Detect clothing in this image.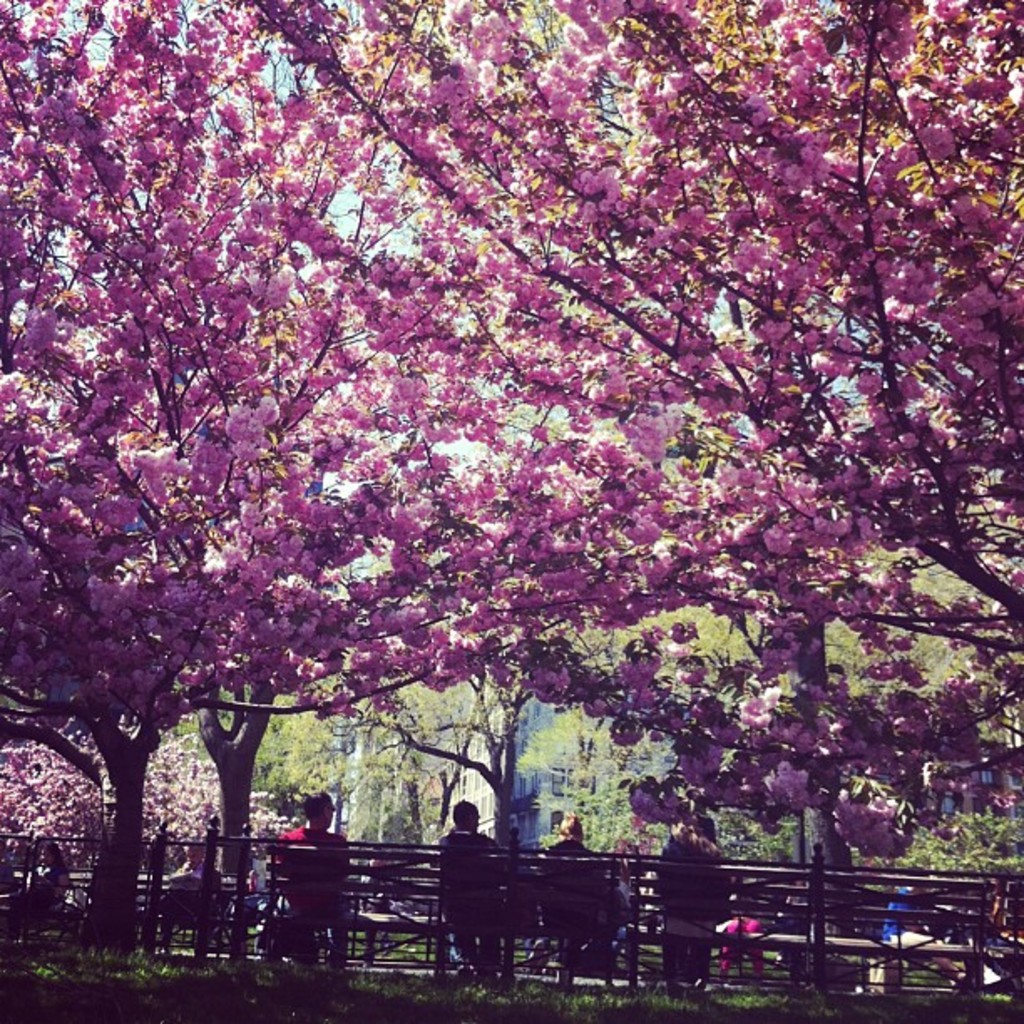
Detection: 427,837,502,969.
